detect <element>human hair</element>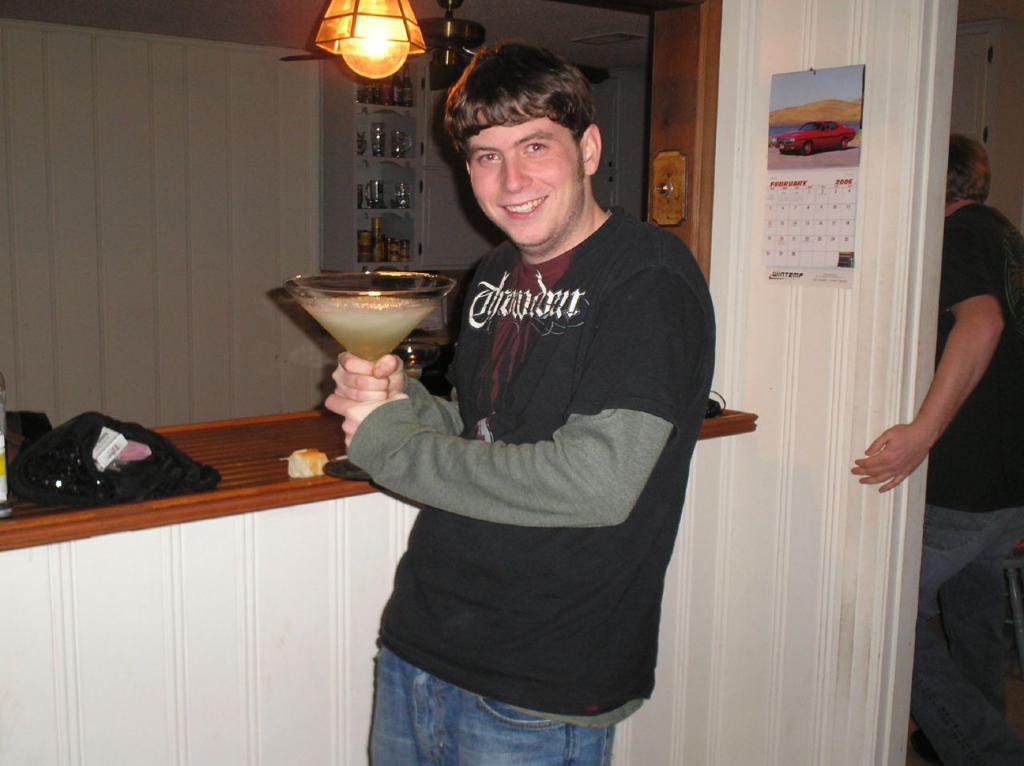
[439, 42, 605, 210]
